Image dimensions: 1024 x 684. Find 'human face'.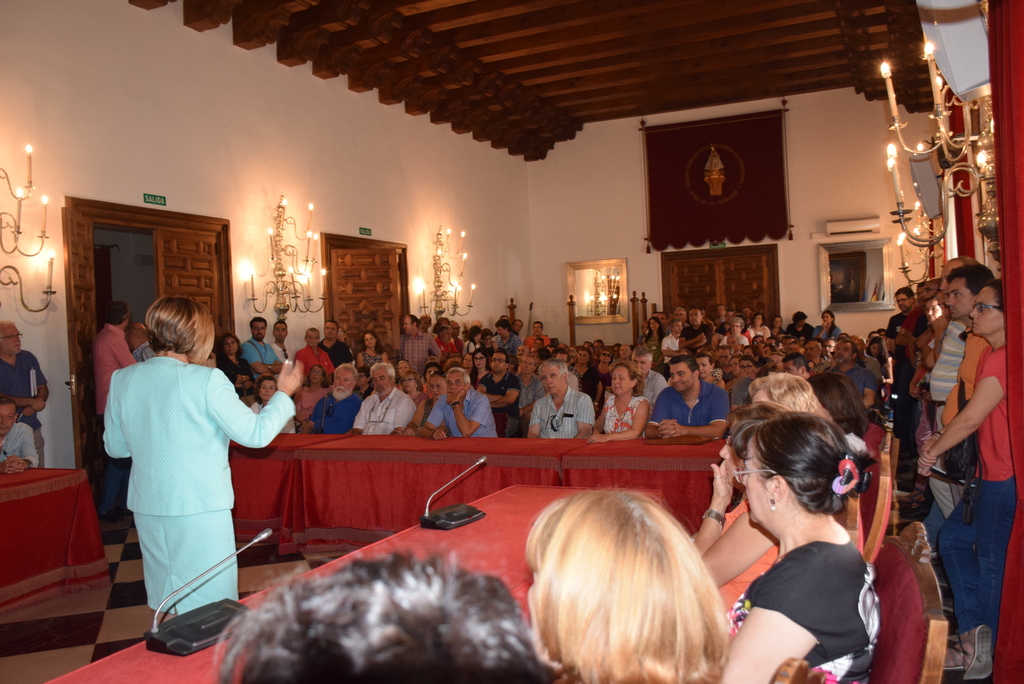
rect(362, 331, 385, 356).
